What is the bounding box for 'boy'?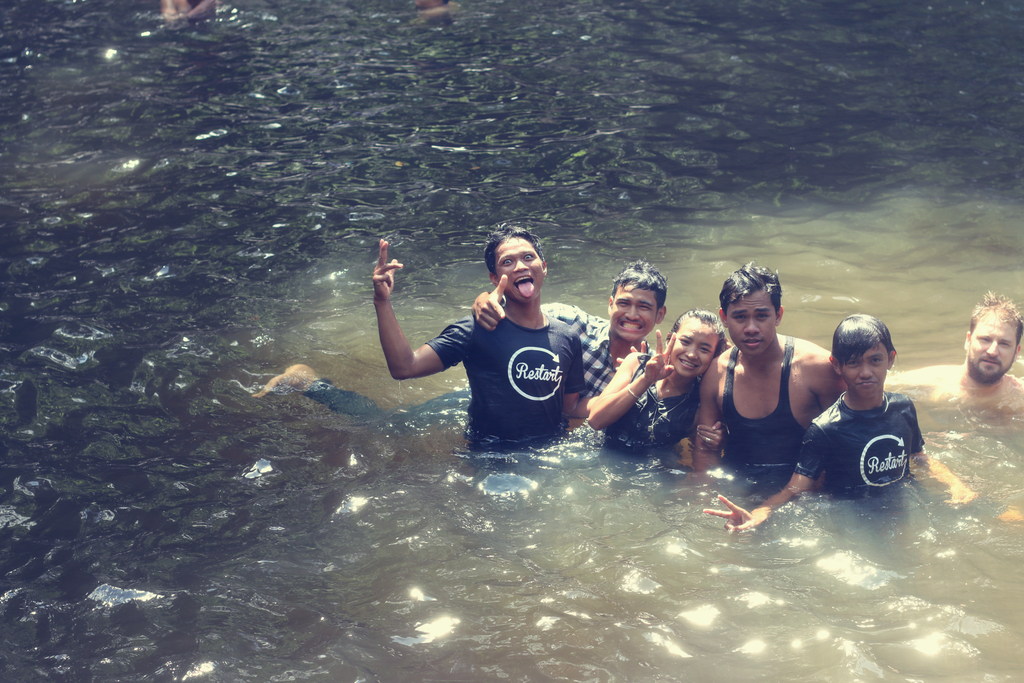
[371, 224, 651, 466].
